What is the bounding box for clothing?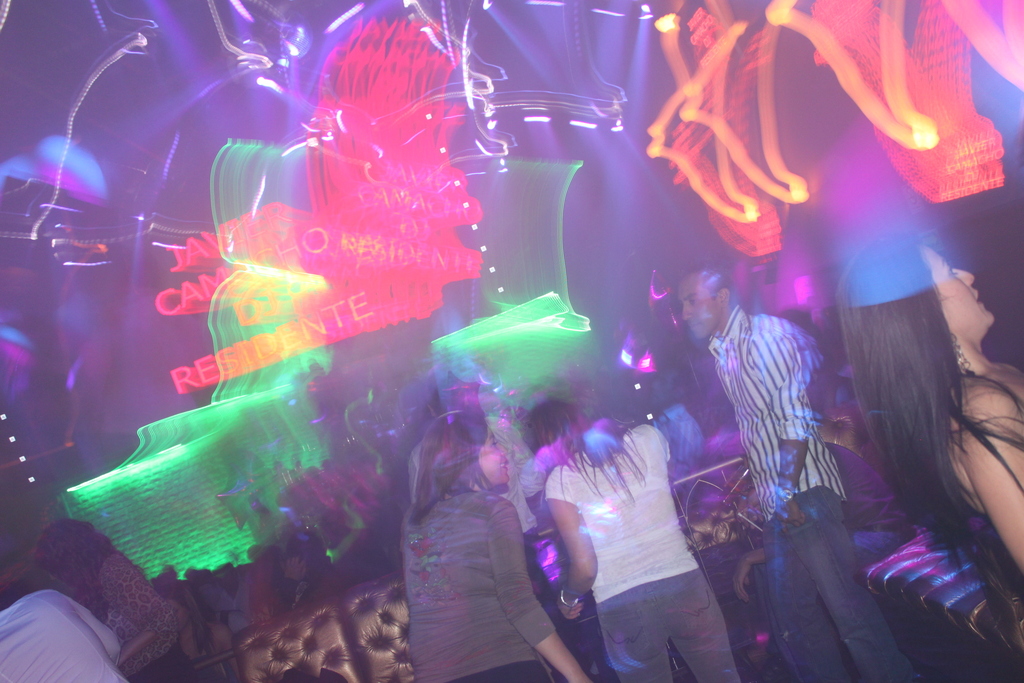
(0,589,127,682).
